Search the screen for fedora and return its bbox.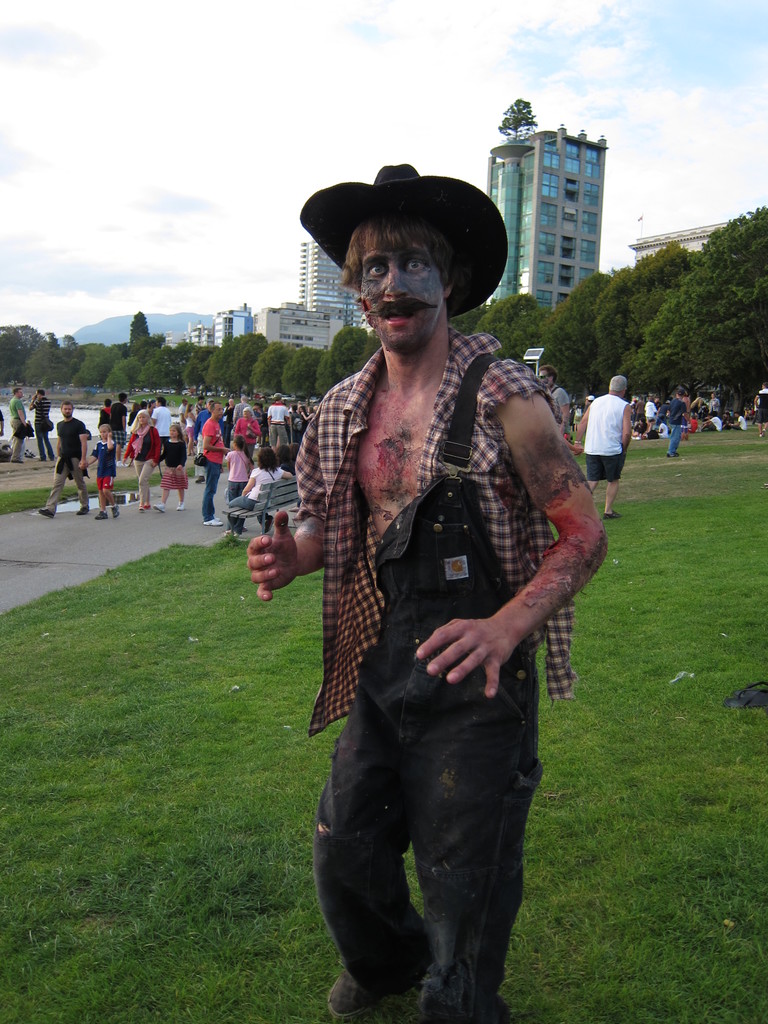
Found: (left=316, top=157, right=493, bottom=247).
